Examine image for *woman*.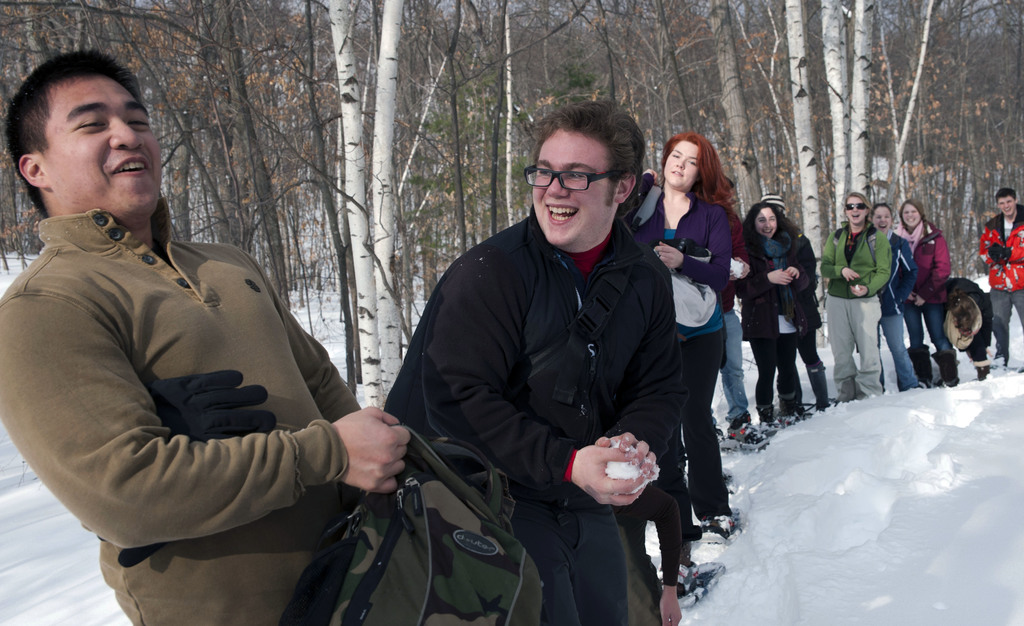
Examination result: (left=616, top=128, right=733, bottom=544).
